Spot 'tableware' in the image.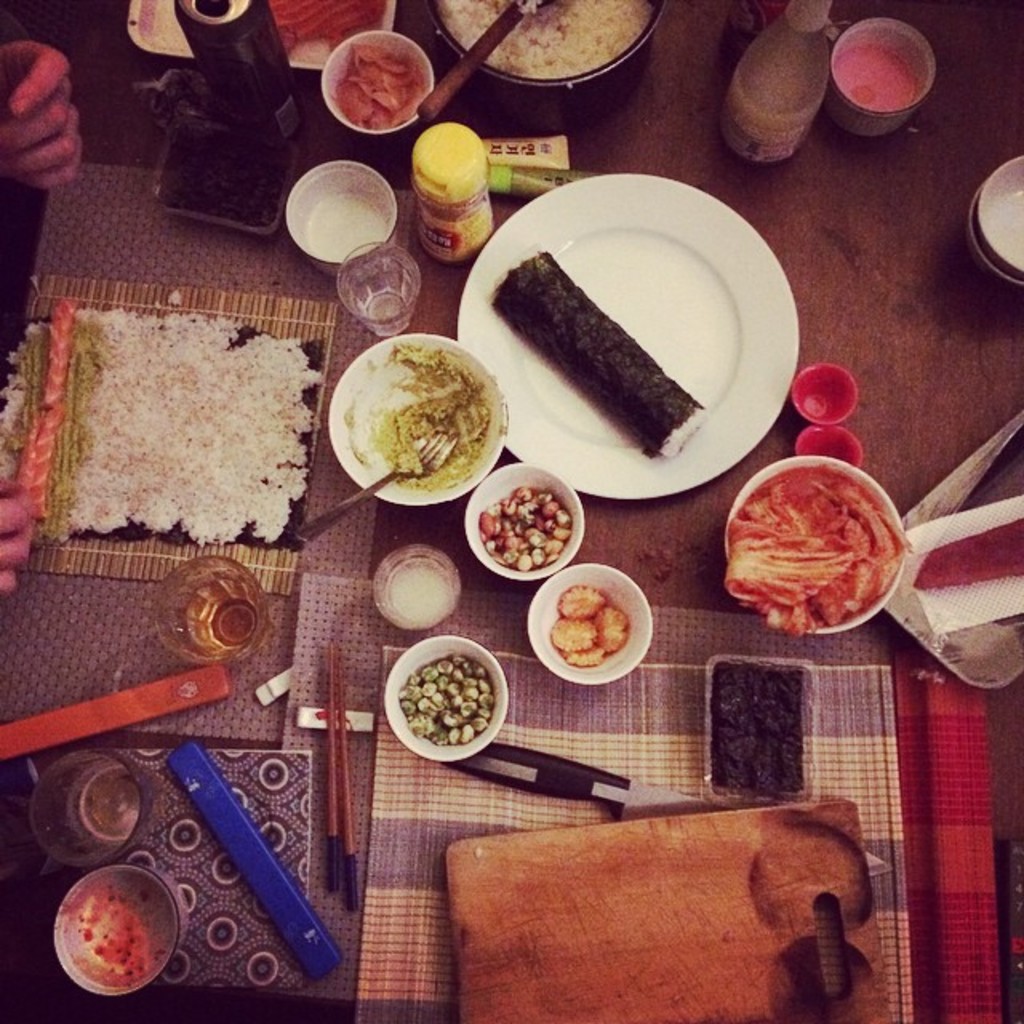
'tableware' found at [974,157,1022,275].
